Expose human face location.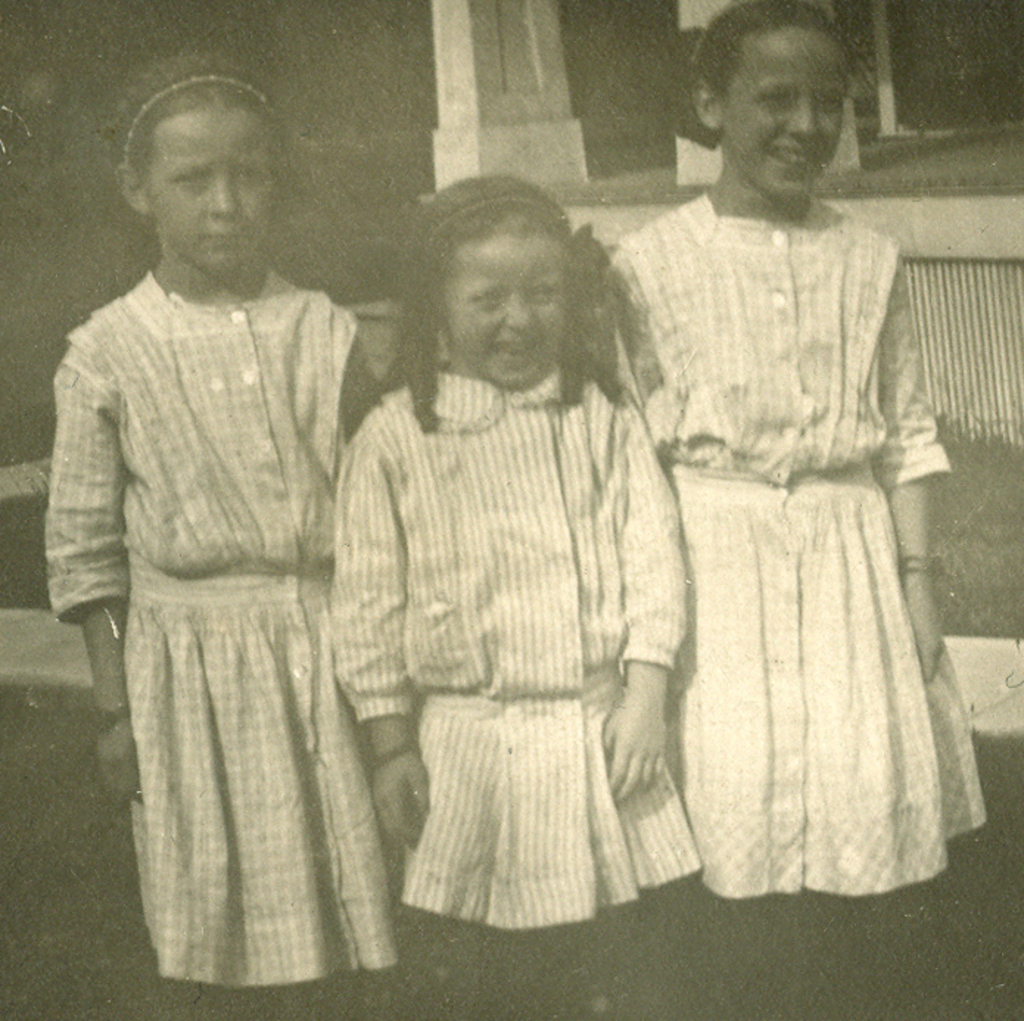
Exposed at bbox=(141, 108, 270, 264).
